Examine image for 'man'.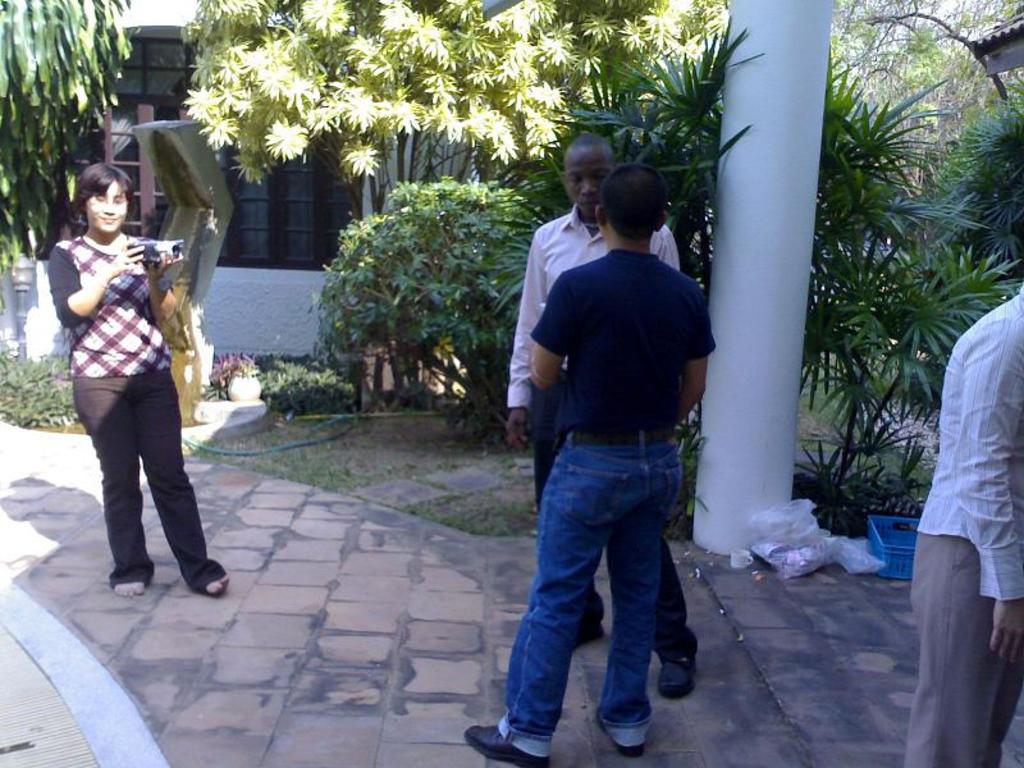
Examination result: {"left": 902, "top": 275, "right": 1023, "bottom": 767}.
